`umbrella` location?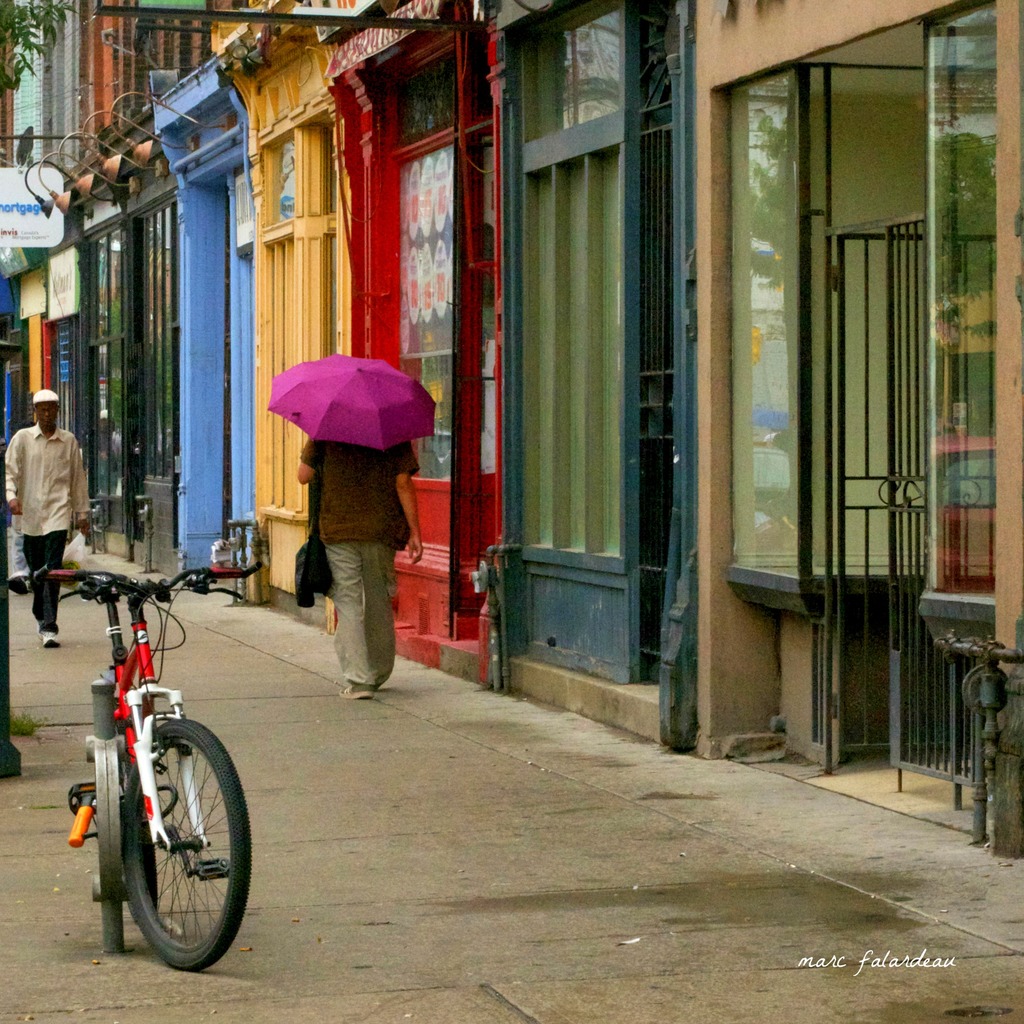
pyautogui.locateOnScreen(267, 351, 438, 452)
